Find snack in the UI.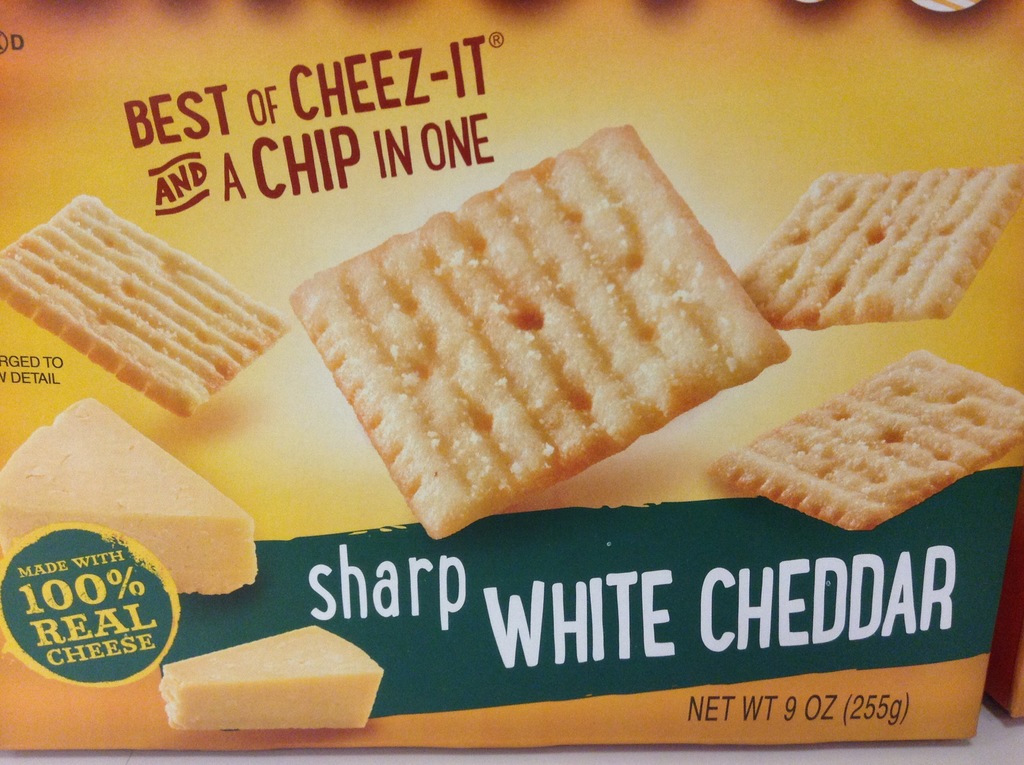
UI element at region(703, 346, 1023, 531).
